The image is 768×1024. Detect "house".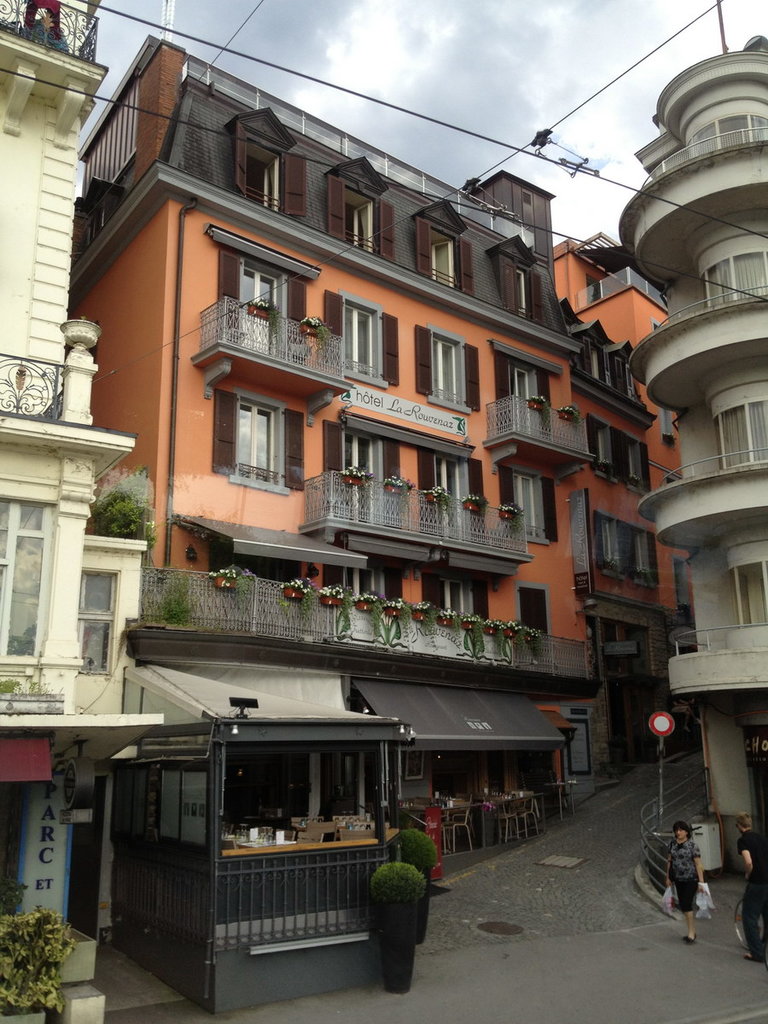
Detection: <bbox>77, 20, 699, 1016</bbox>.
